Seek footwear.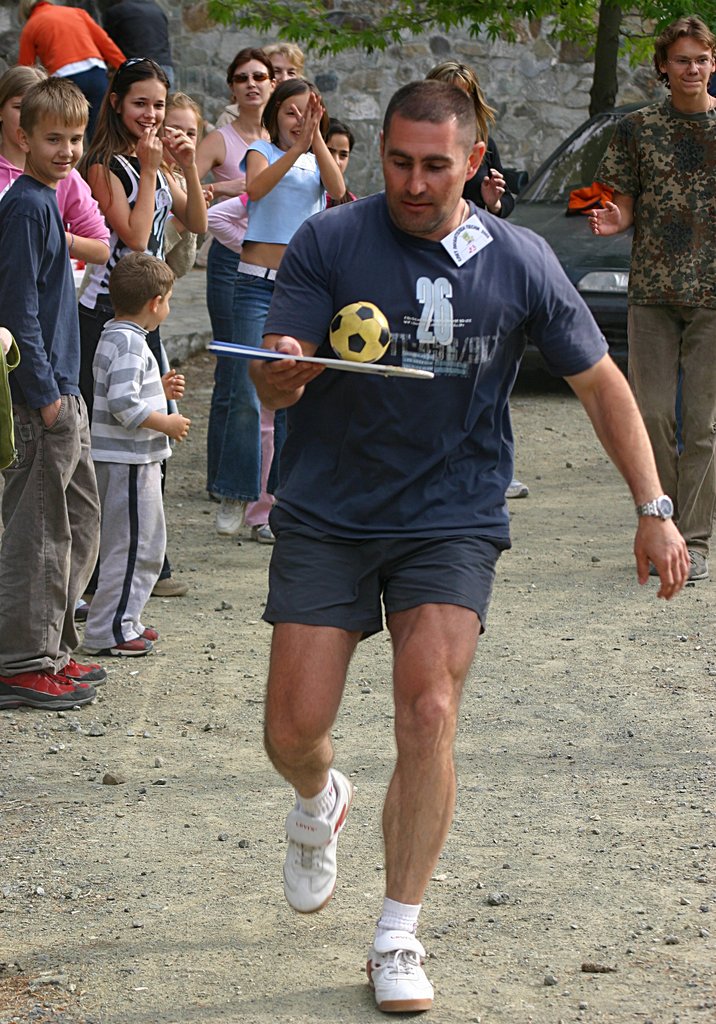
bbox=[71, 596, 95, 631].
